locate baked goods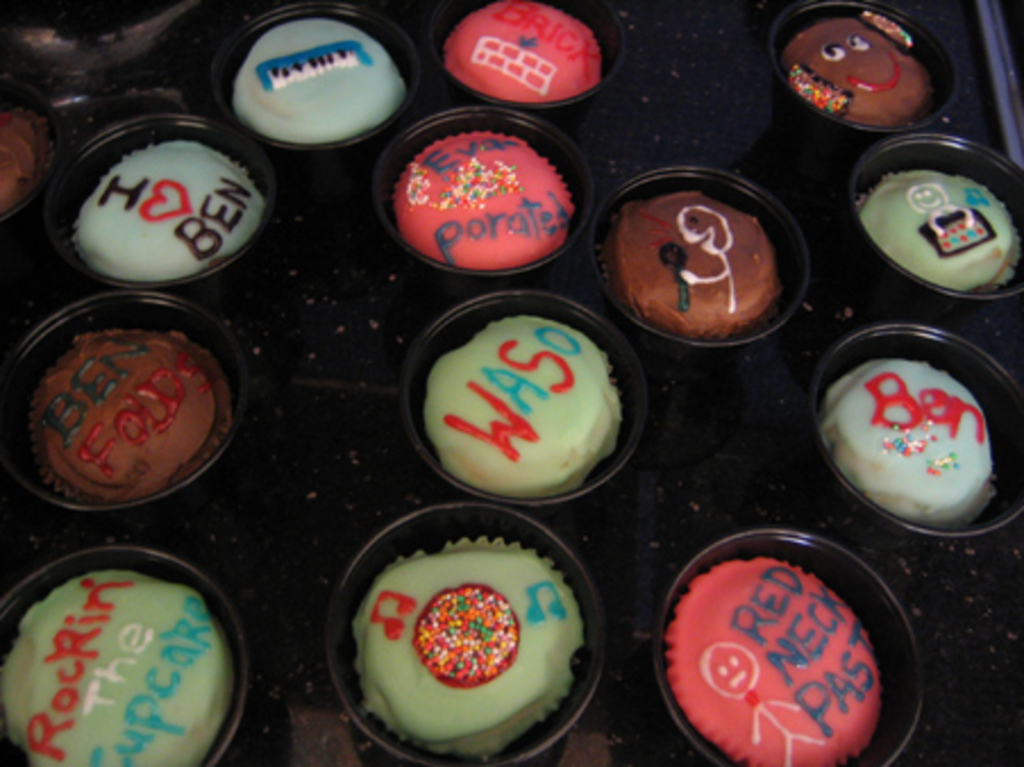
left=16, top=309, right=225, bottom=511
